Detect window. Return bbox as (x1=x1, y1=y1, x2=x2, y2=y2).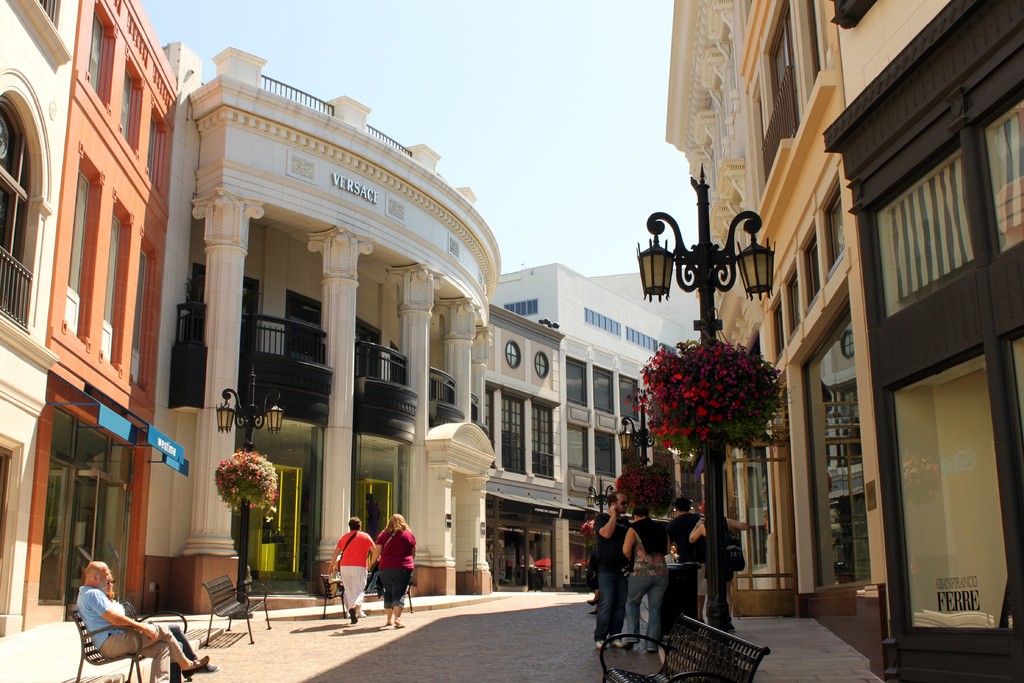
(x1=585, y1=366, x2=616, y2=413).
